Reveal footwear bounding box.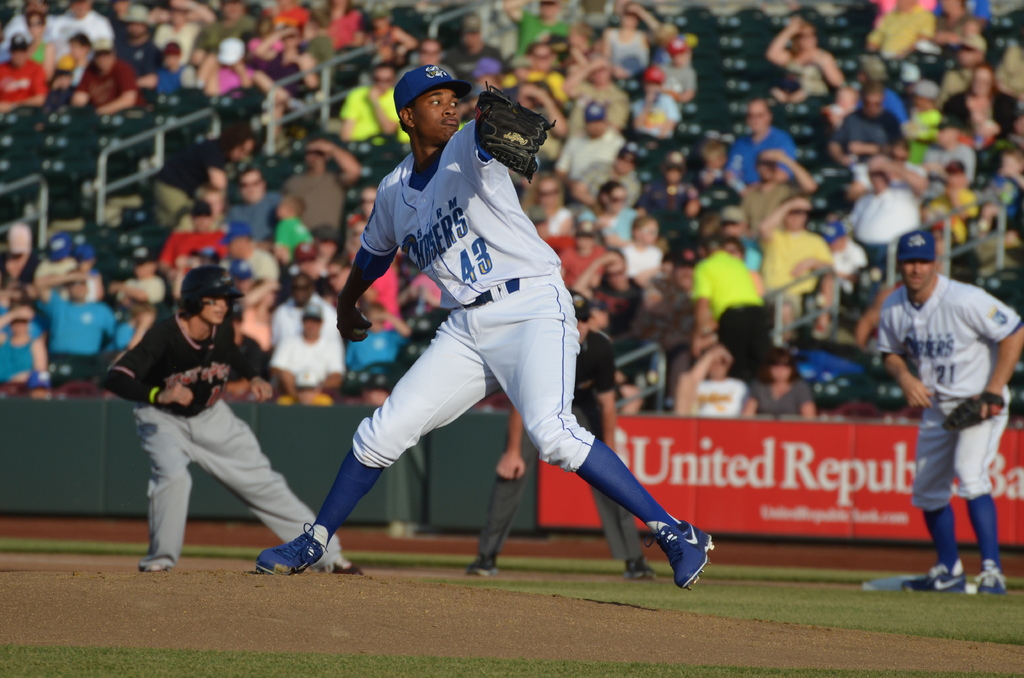
Revealed: x1=975, y1=561, x2=1010, y2=598.
